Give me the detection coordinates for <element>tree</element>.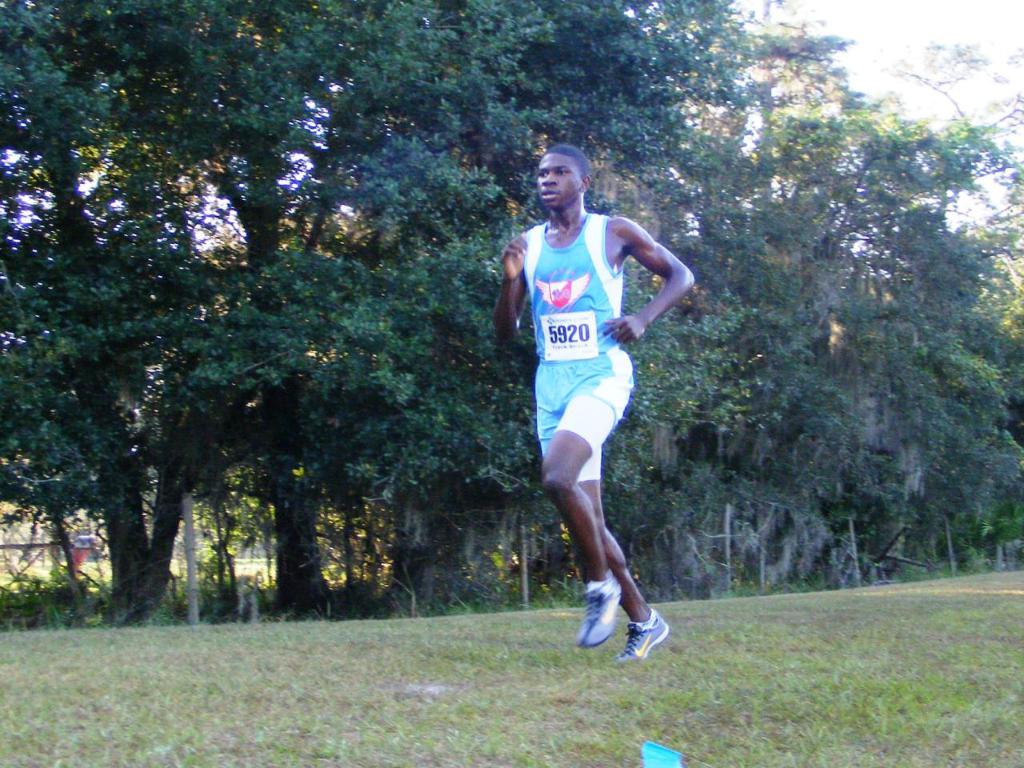
region(574, 0, 1023, 602).
